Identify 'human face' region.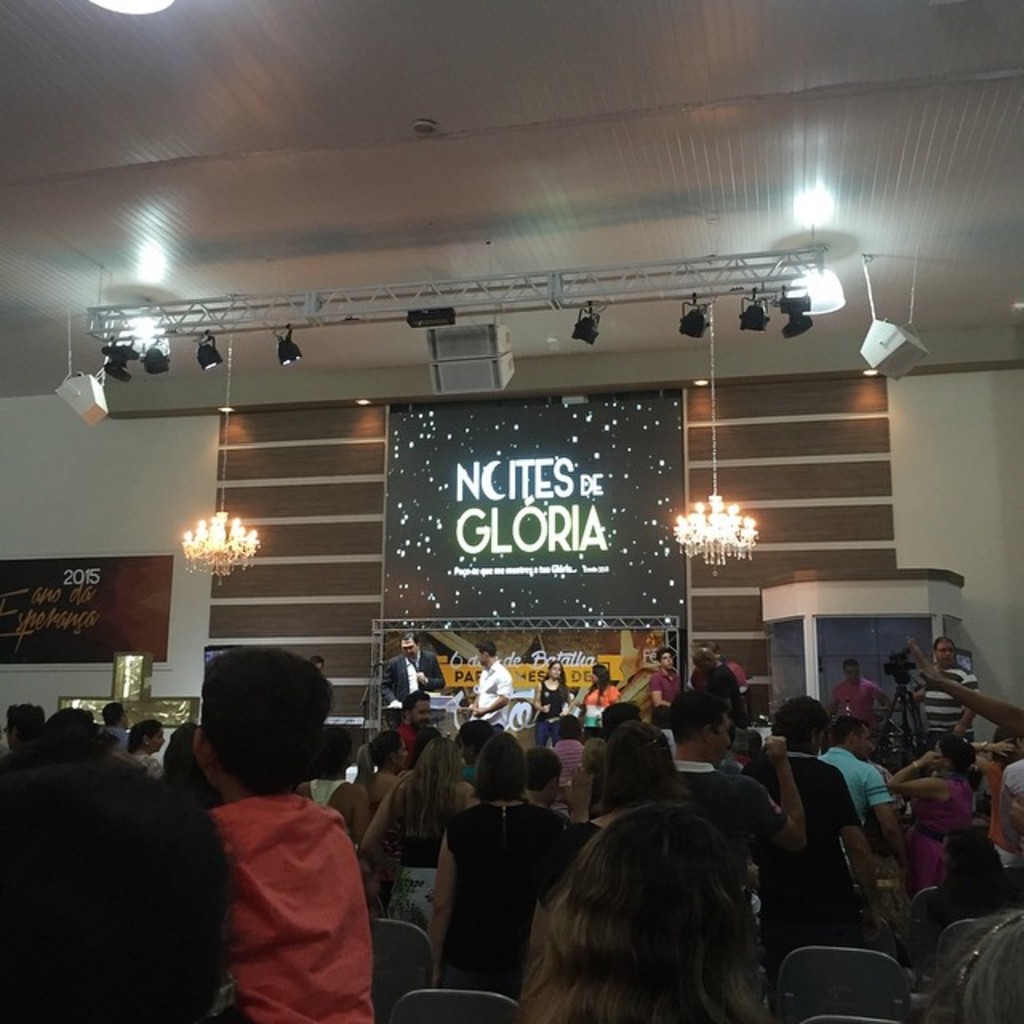
Region: detection(453, 733, 472, 766).
